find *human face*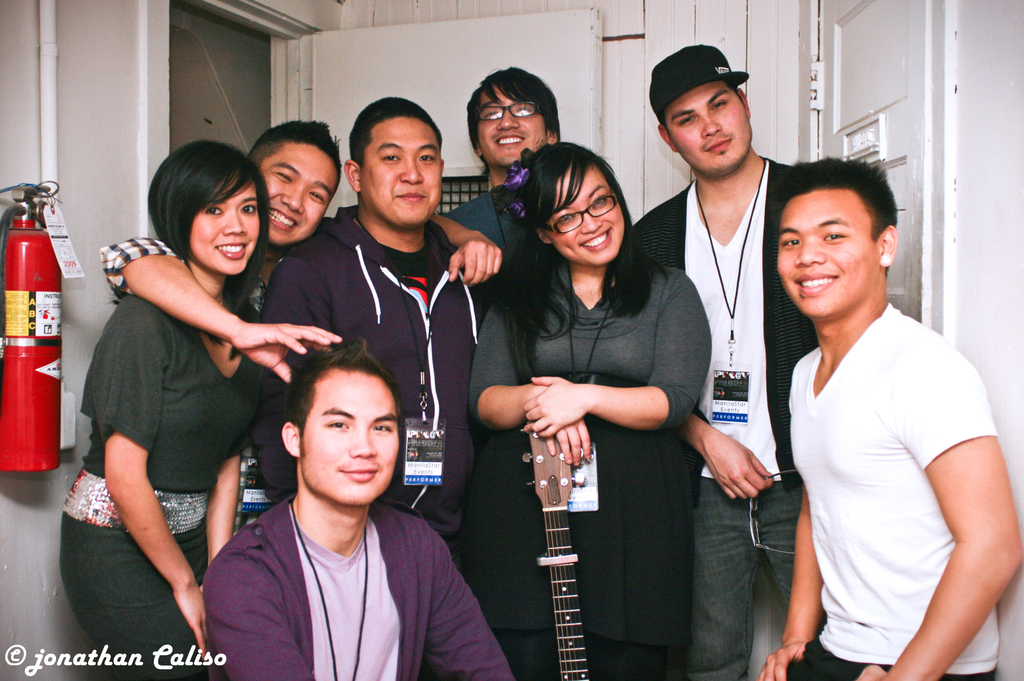
(x1=303, y1=367, x2=400, y2=502)
